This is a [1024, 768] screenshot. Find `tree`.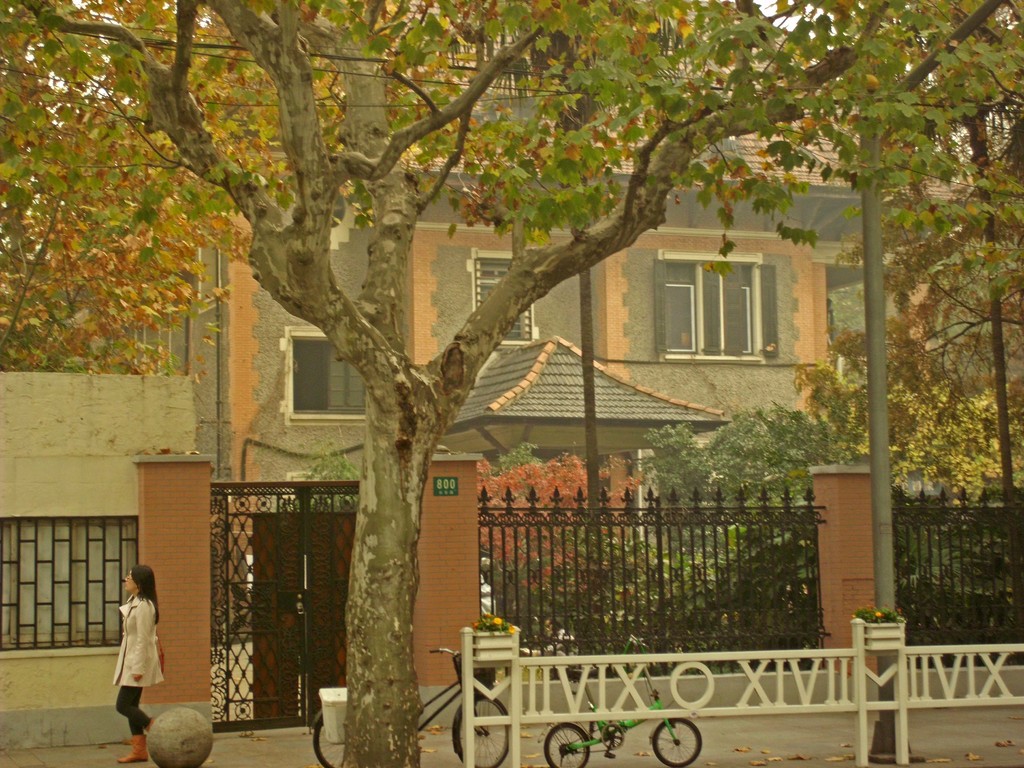
Bounding box: 297/443/369/515.
